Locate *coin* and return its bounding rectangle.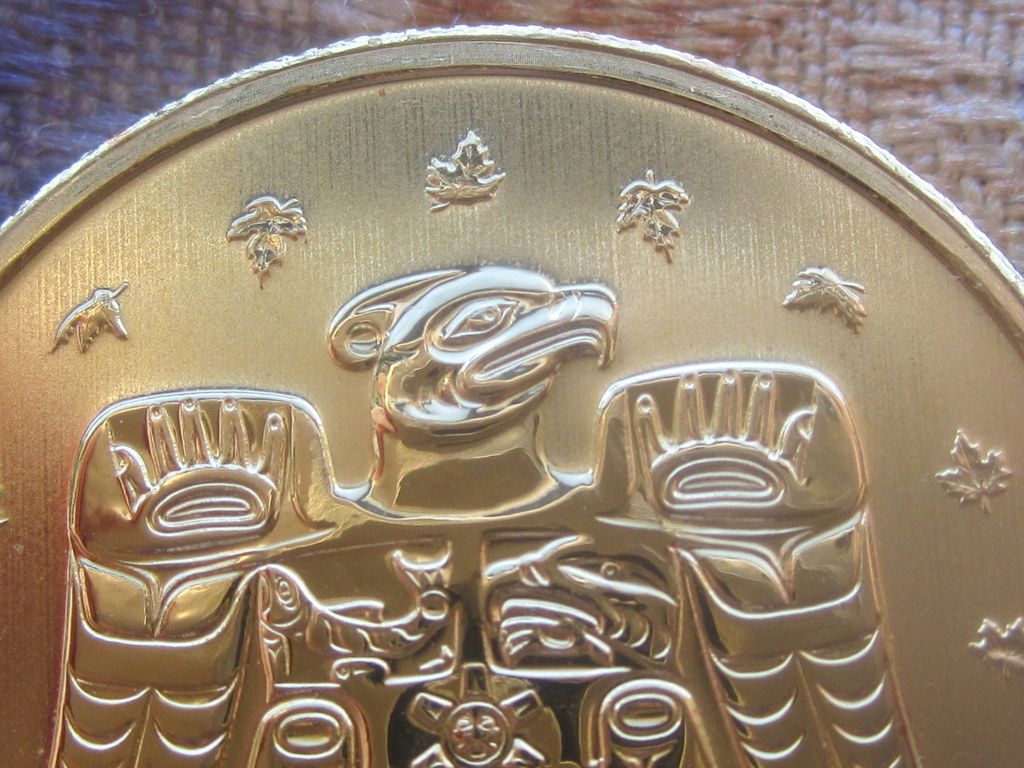
[0, 21, 1023, 767].
